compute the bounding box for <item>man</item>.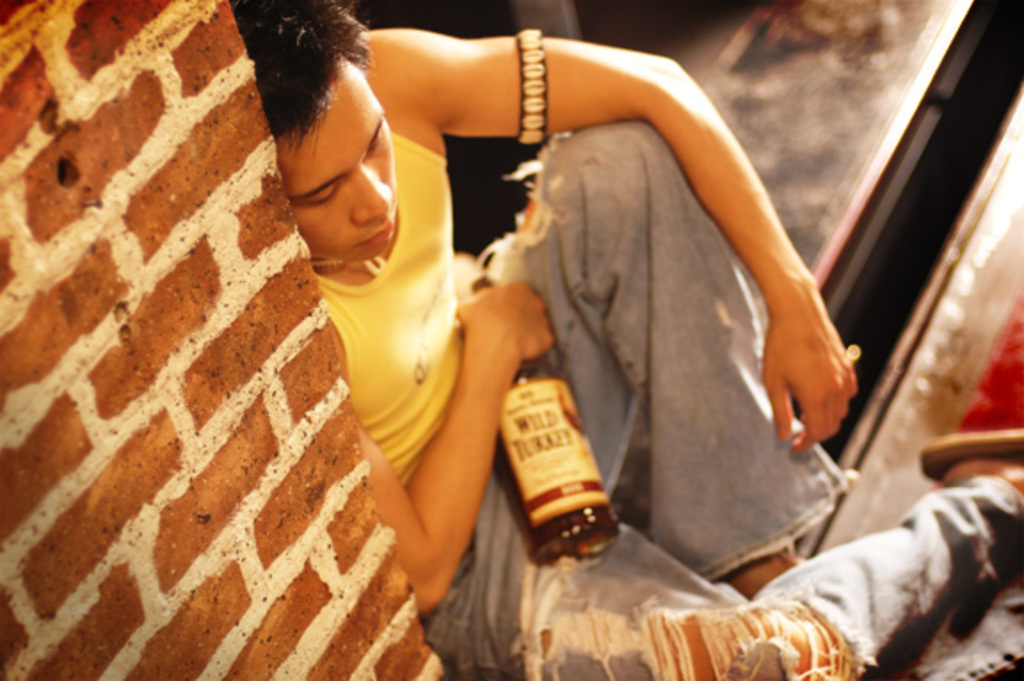
{"left": 222, "top": 0, "right": 1022, "bottom": 679}.
